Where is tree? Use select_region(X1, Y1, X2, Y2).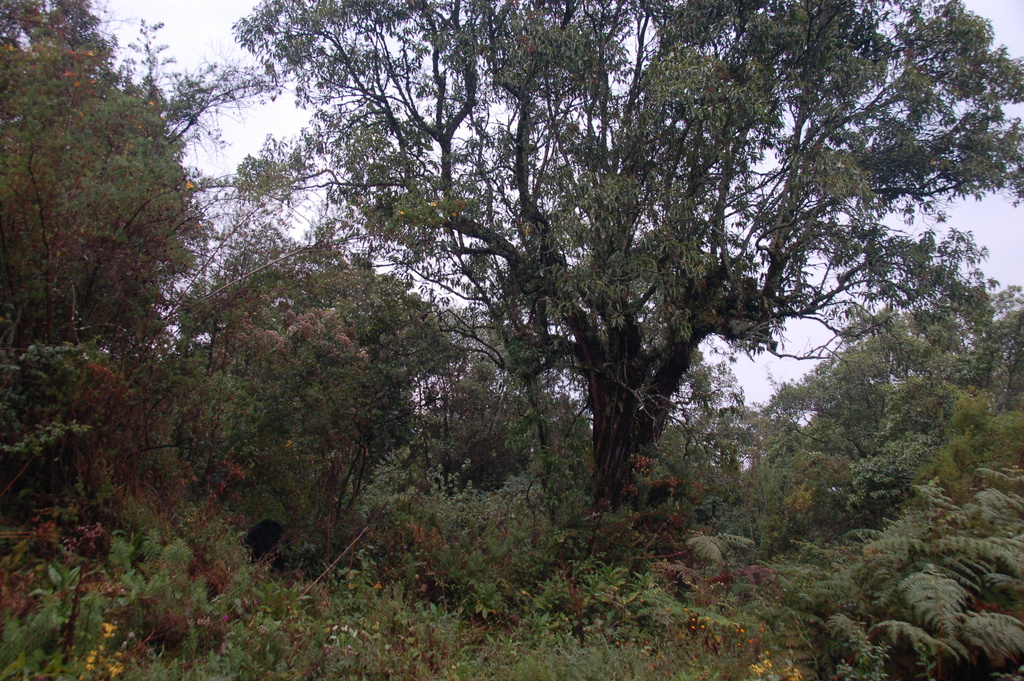
select_region(106, 16, 995, 581).
